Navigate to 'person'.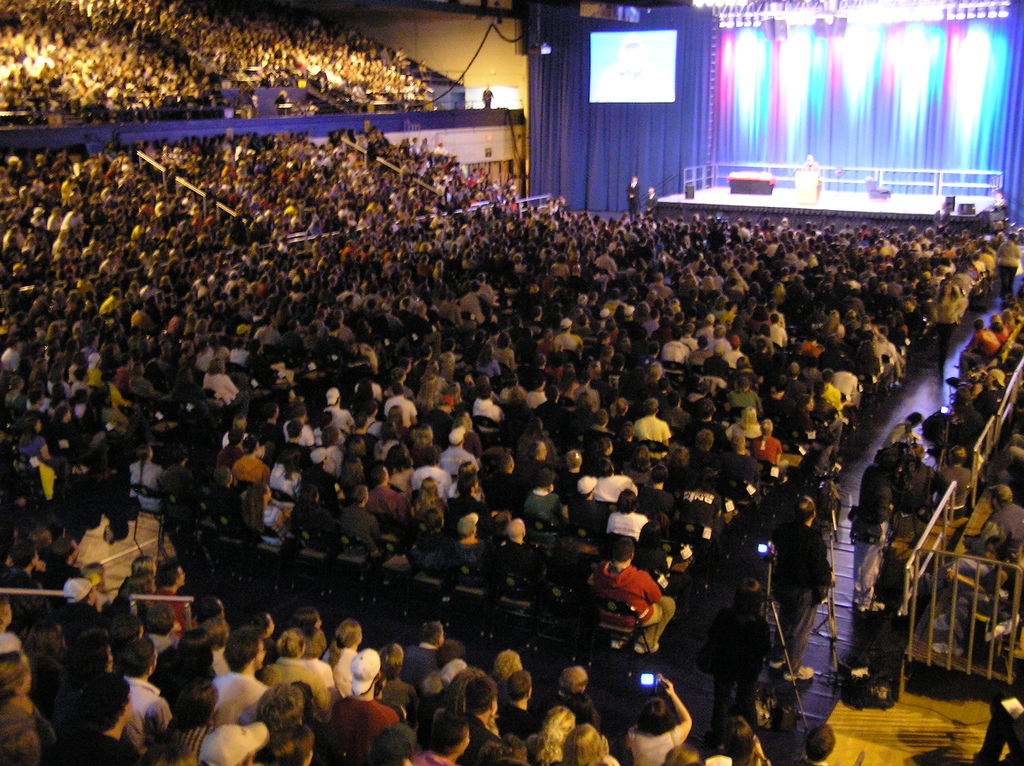
Navigation target: (543, 307, 564, 328).
